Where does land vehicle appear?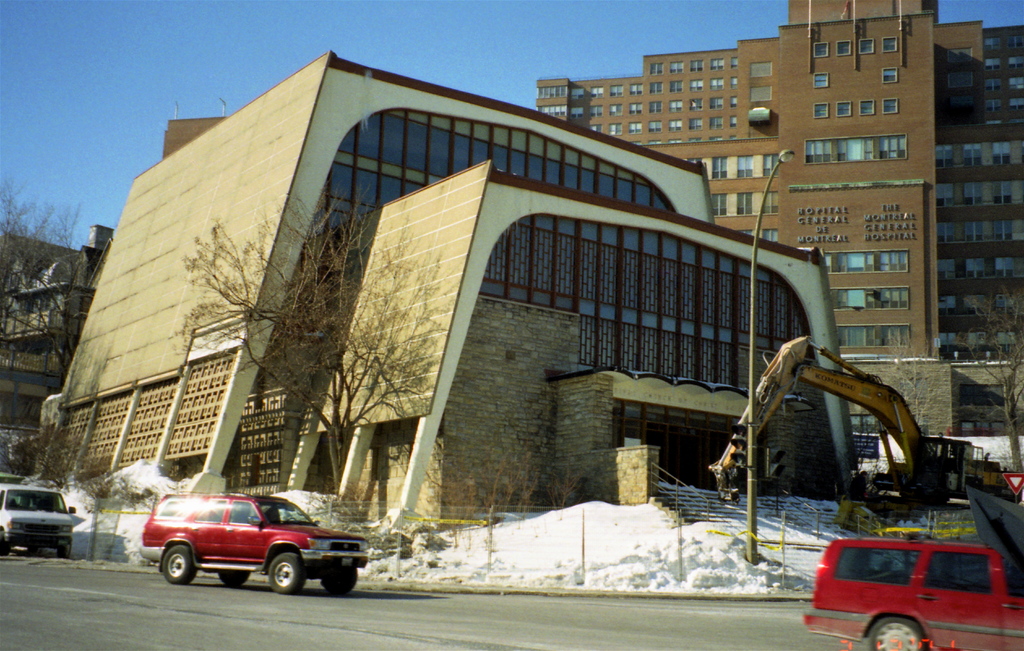
Appears at (0, 476, 78, 563).
